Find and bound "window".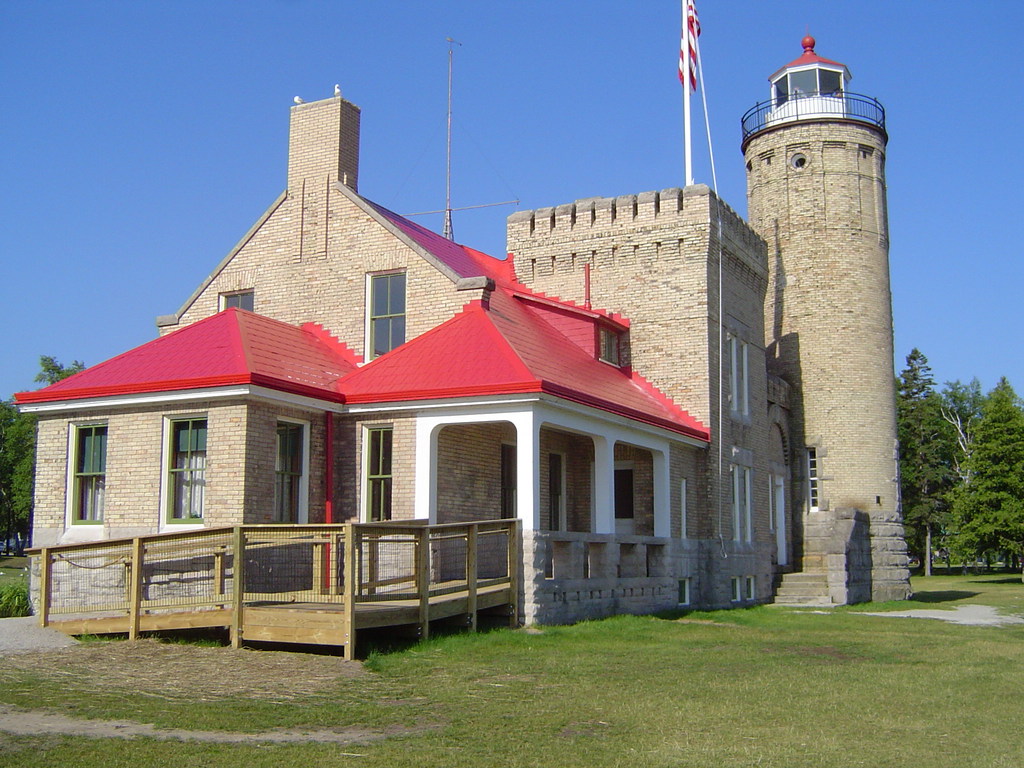
Bound: left=678, top=579, right=689, bottom=606.
